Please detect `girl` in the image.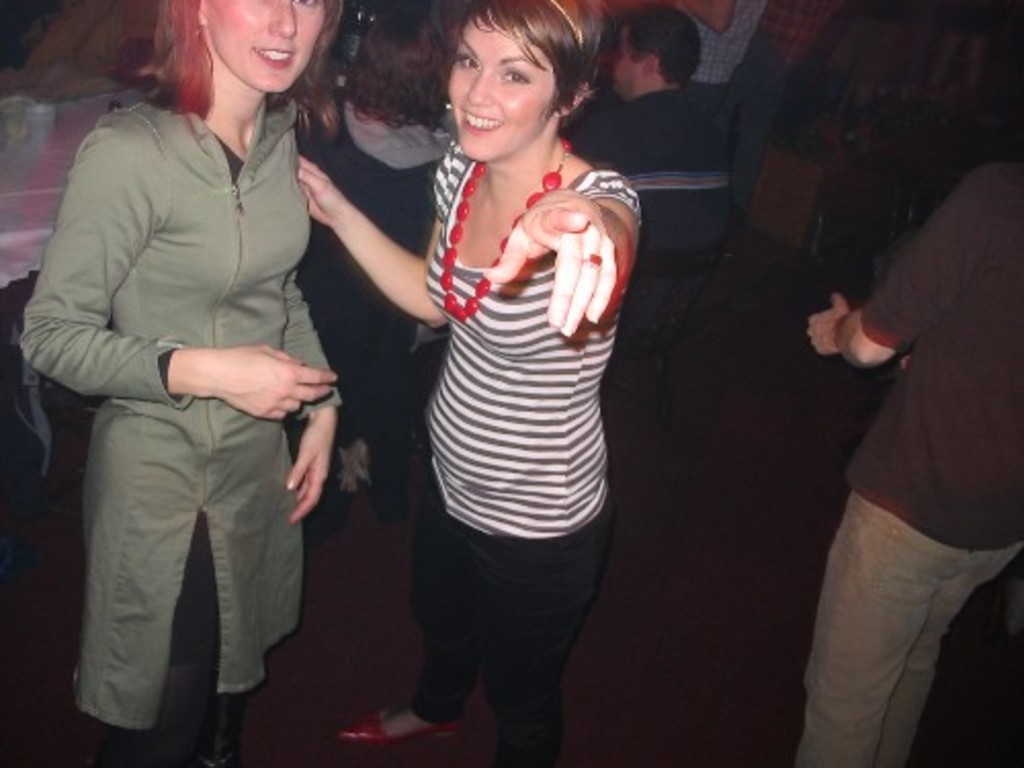
(14,0,340,766).
